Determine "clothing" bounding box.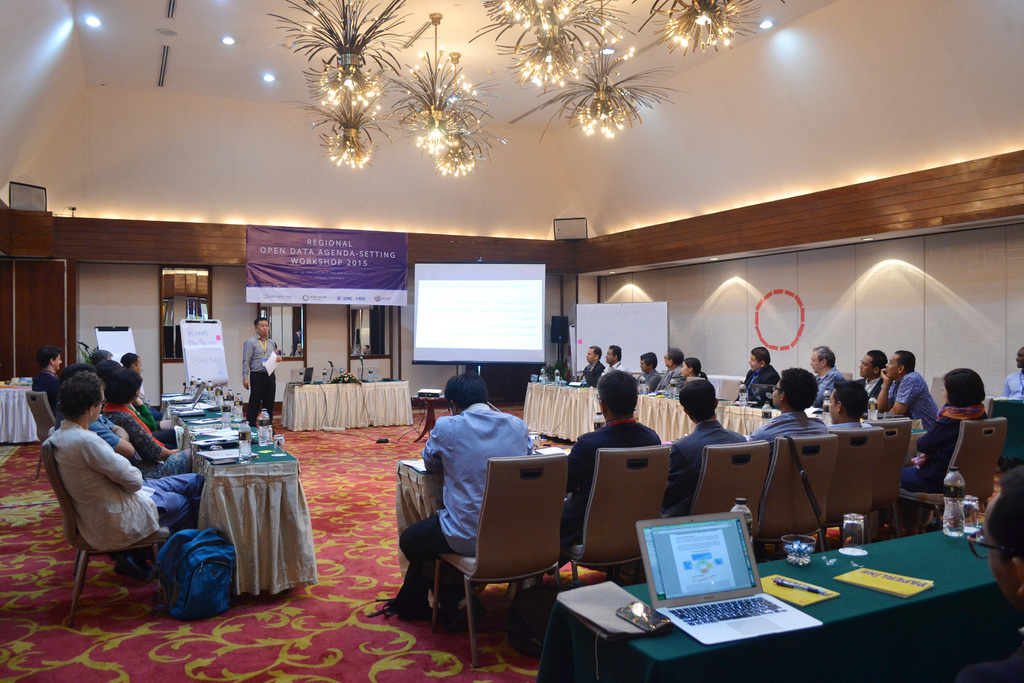
Determined: locate(605, 361, 624, 373).
